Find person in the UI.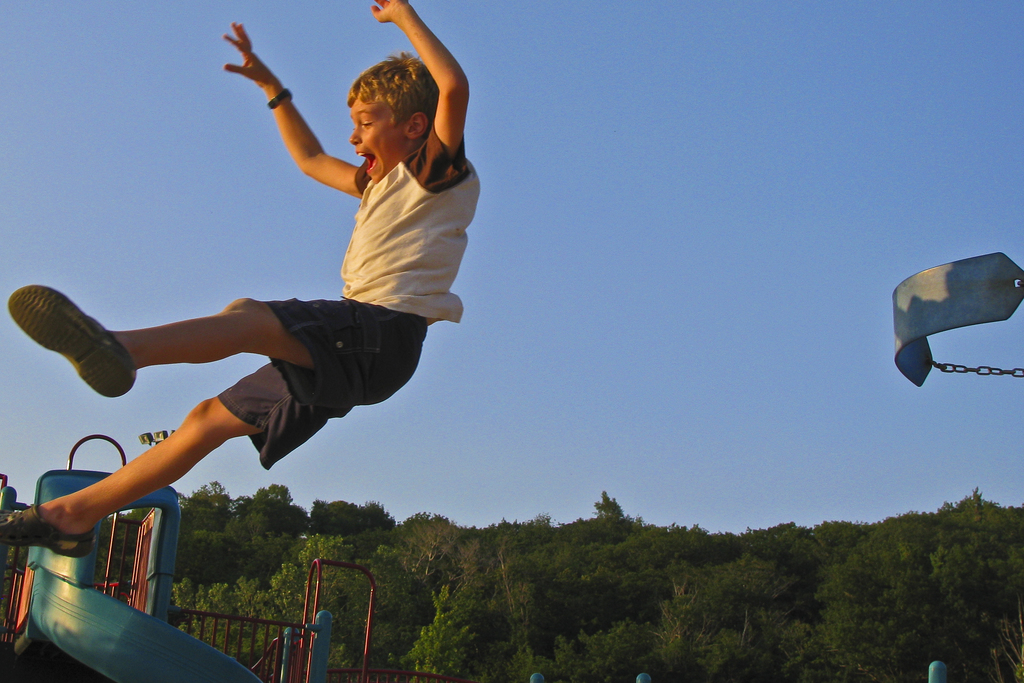
UI element at select_region(0, 0, 481, 559).
